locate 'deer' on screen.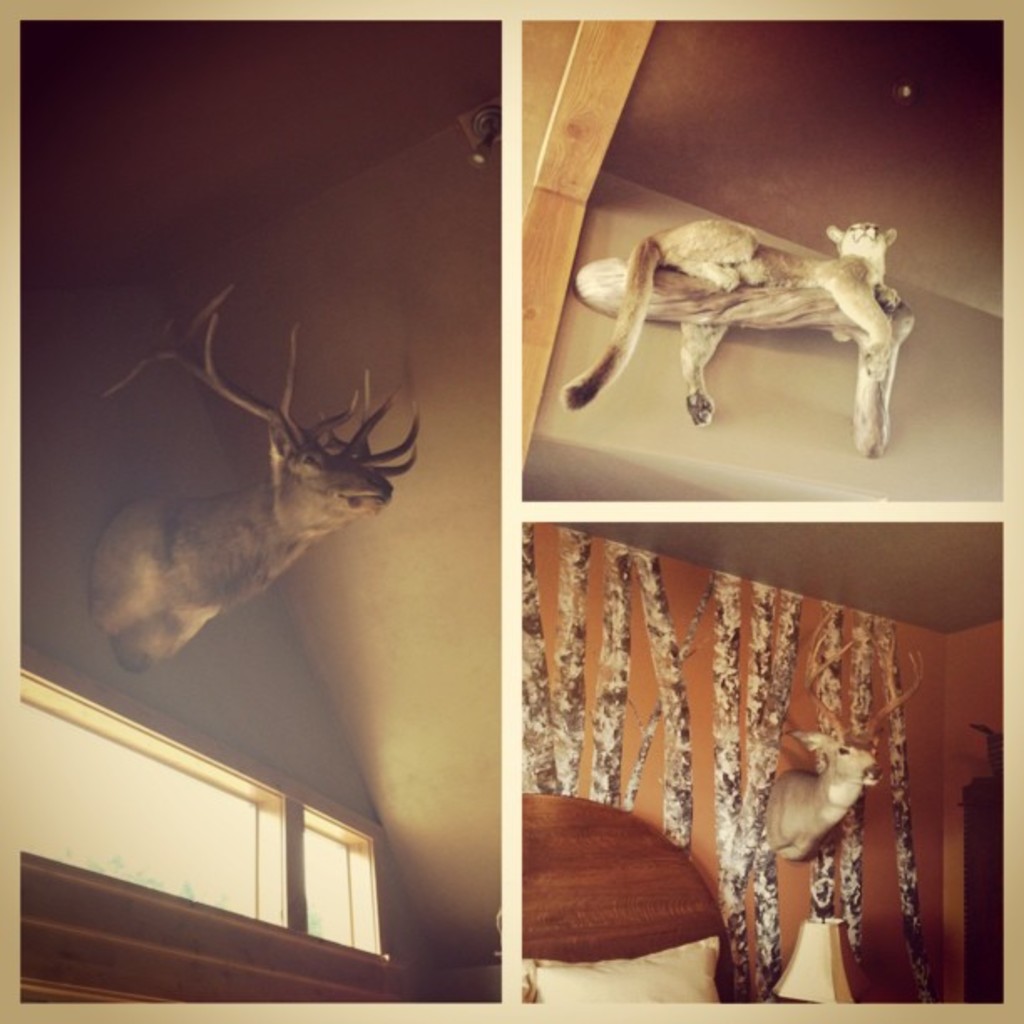
On screen at x1=85, y1=276, x2=422, y2=674.
